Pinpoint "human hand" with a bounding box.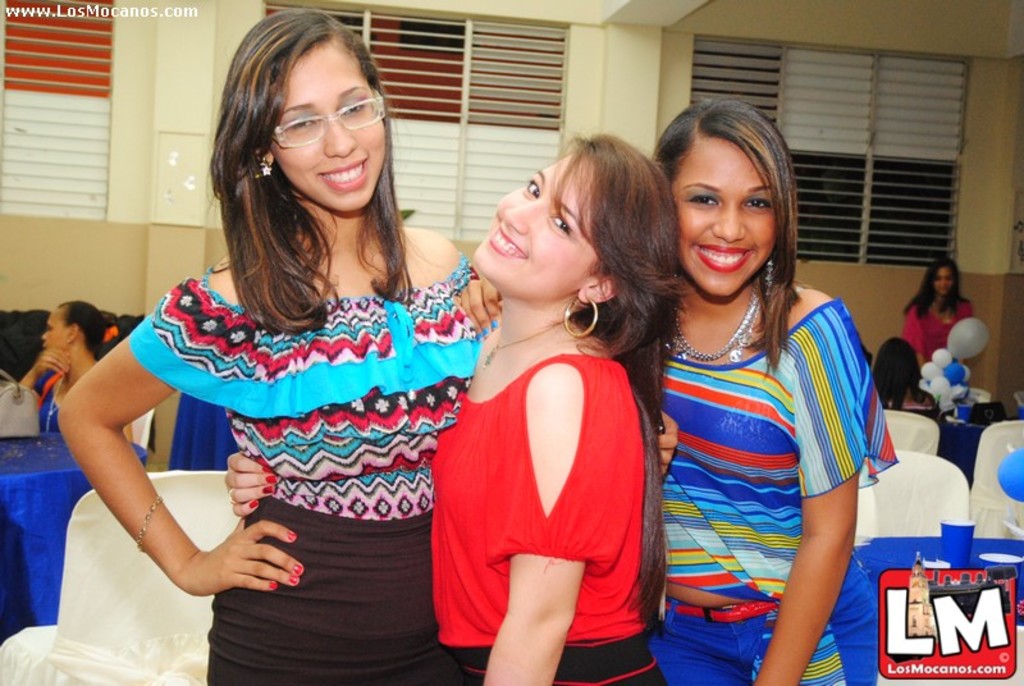
bbox=[32, 347, 74, 379].
